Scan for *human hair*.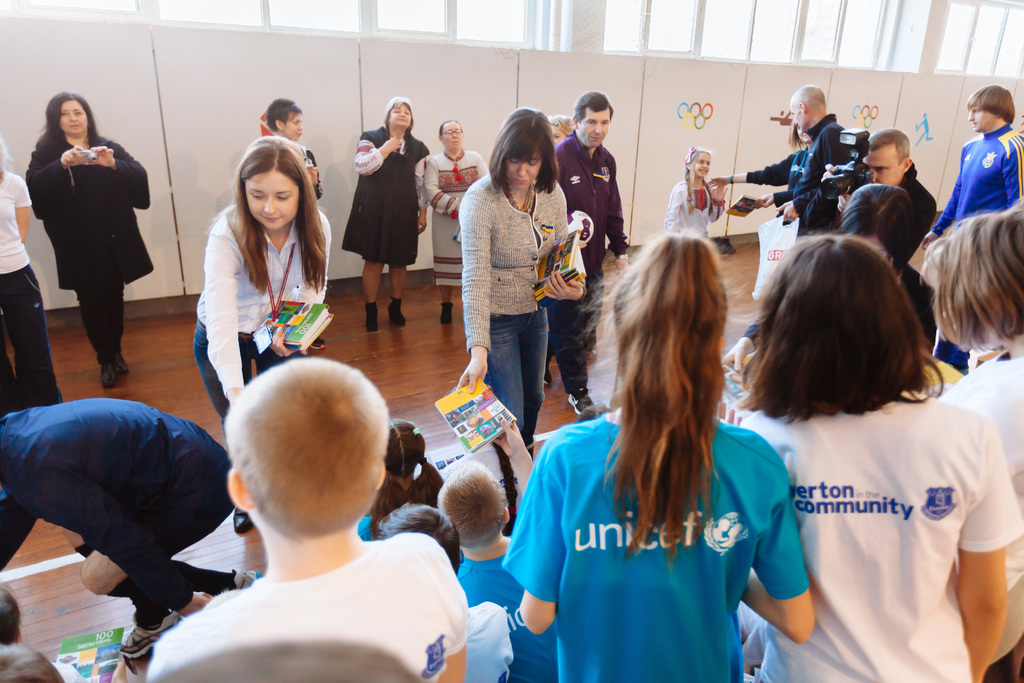
Scan result: select_region(33, 90, 106, 163).
